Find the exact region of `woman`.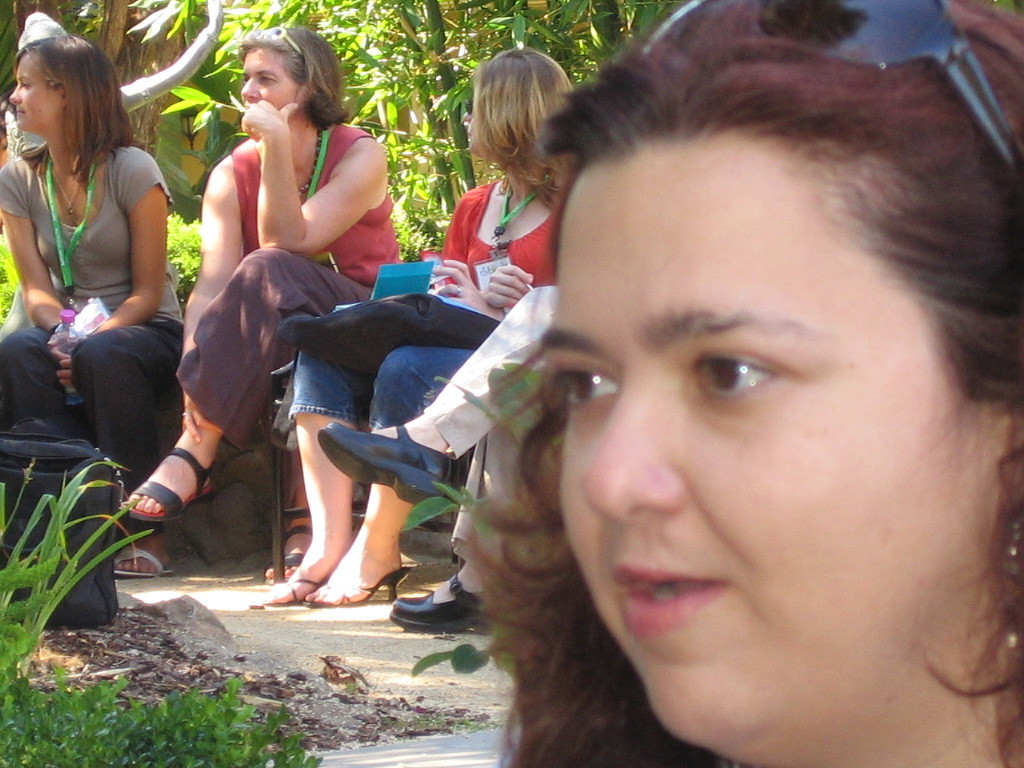
Exact region: bbox=[462, 0, 1023, 767].
